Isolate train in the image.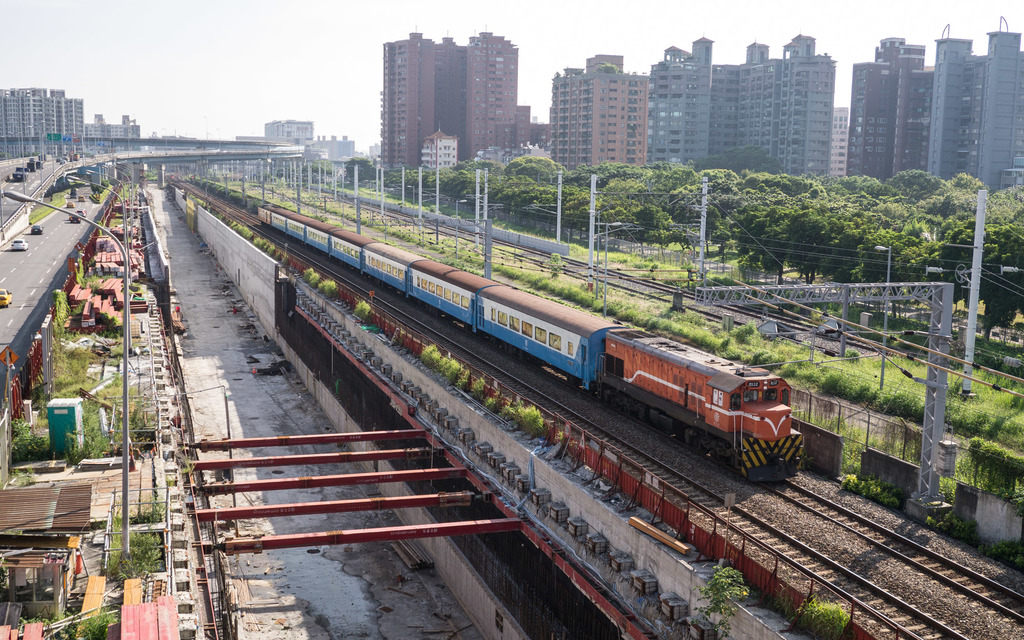
Isolated region: box(189, 175, 806, 485).
